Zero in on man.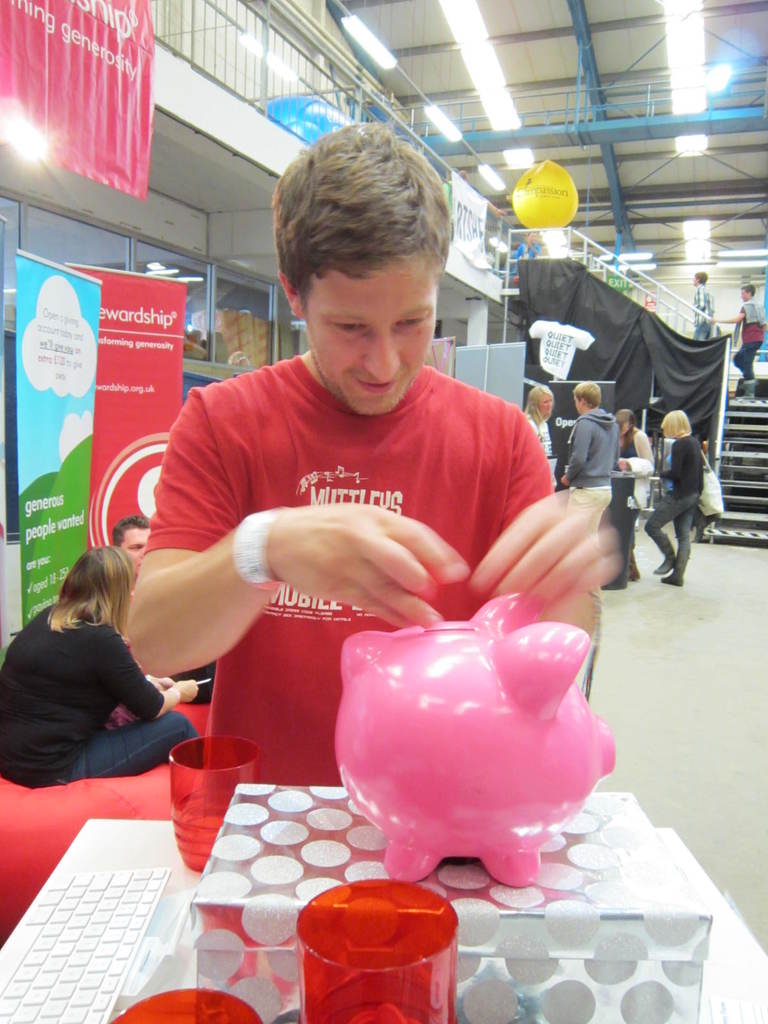
Zeroed in: l=111, t=511, r=149, b=580.
